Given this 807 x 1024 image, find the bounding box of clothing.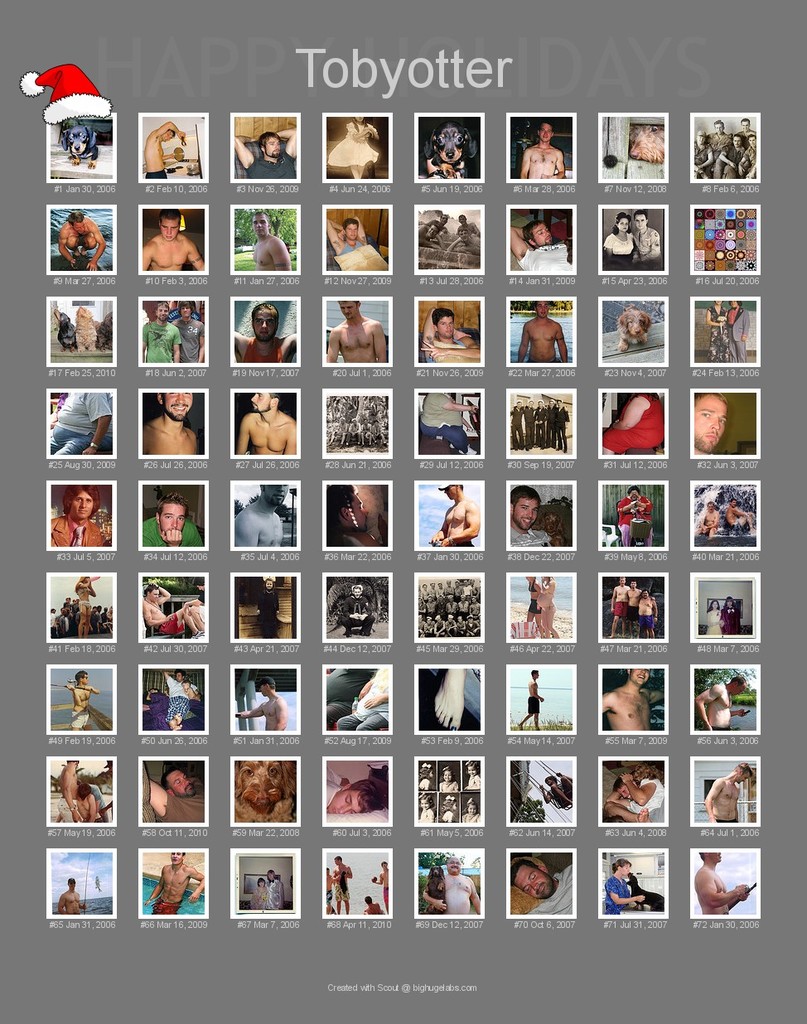
65, 708, 91, 732.
